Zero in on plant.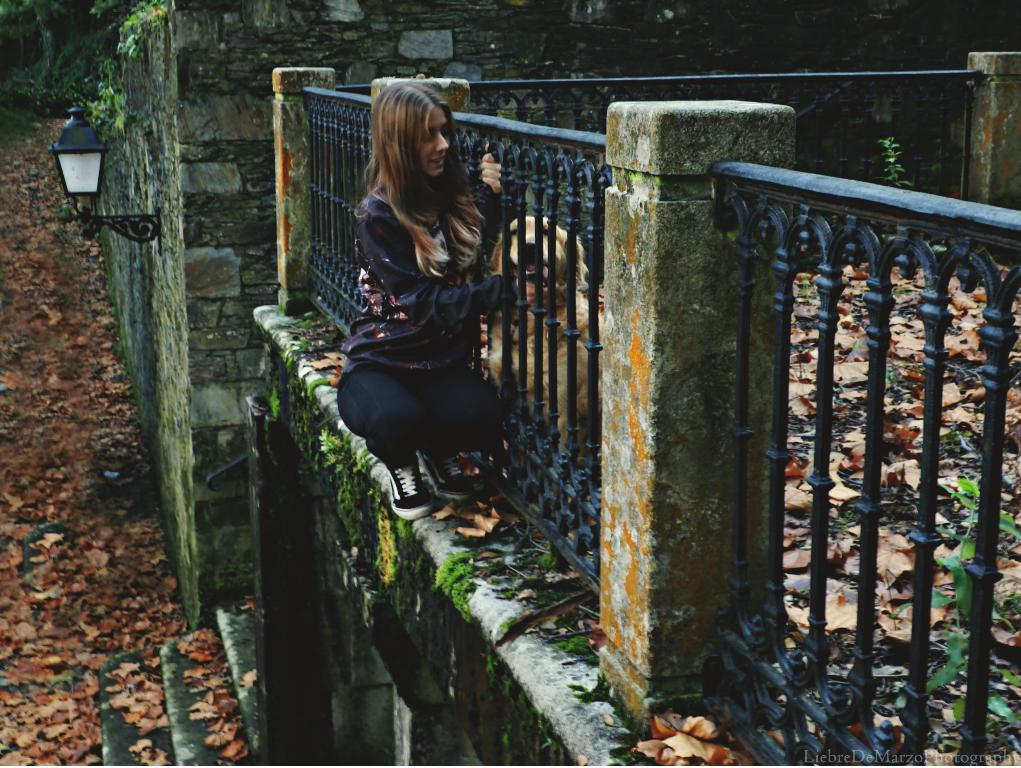
Zeroed in: 558,635,594,658.
